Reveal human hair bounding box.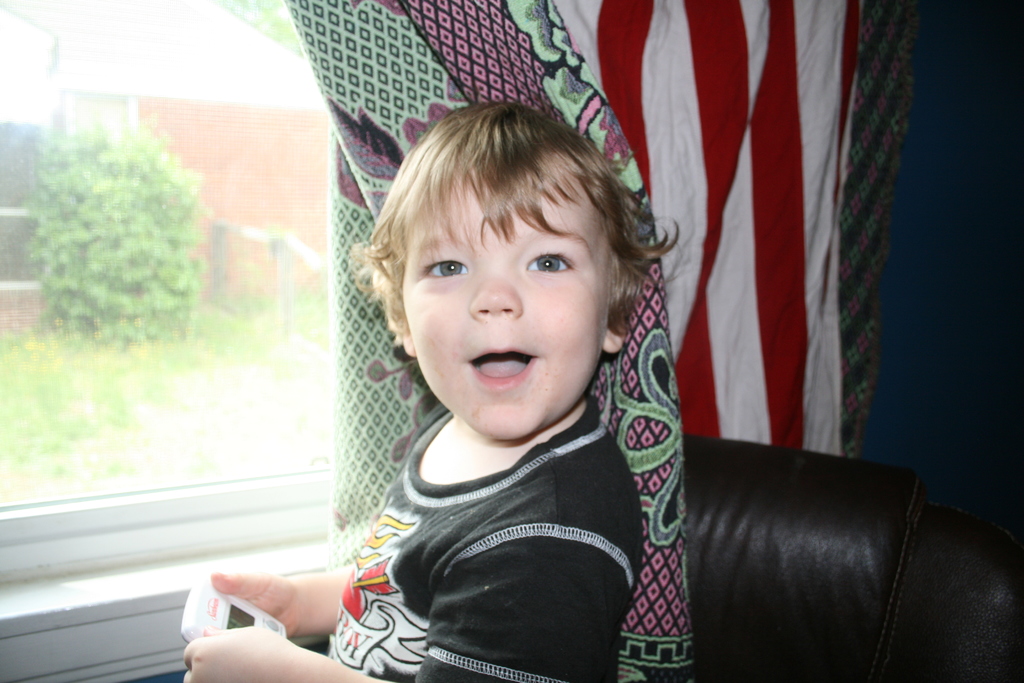
Revealed: BBox(369, 100, 648, 336).
